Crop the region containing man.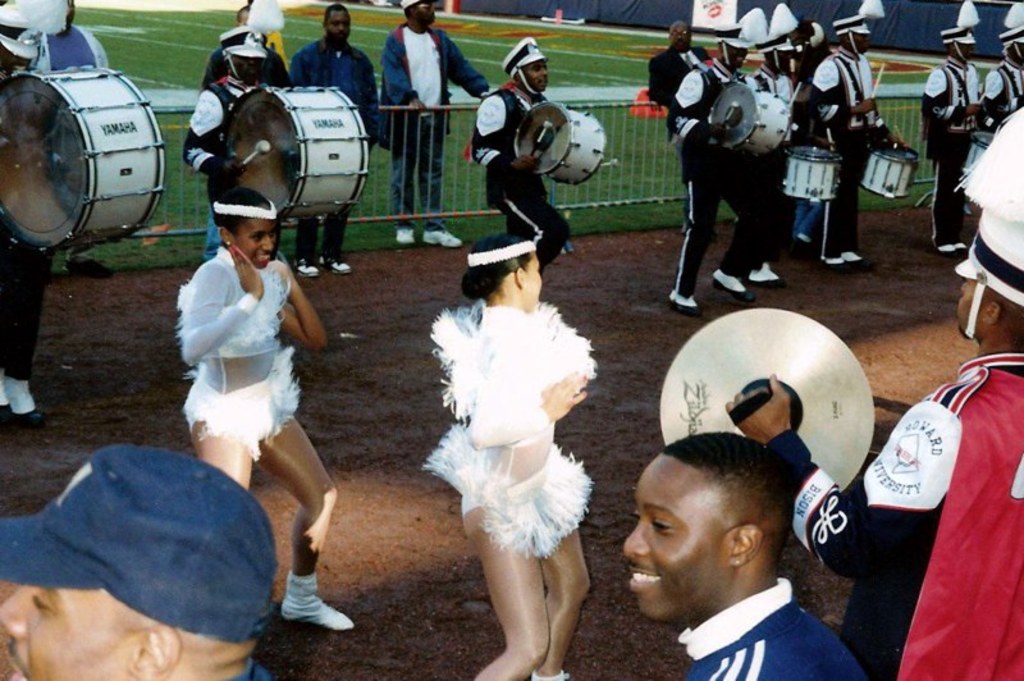
Crop region: box=[468, 38, 568, 269].
